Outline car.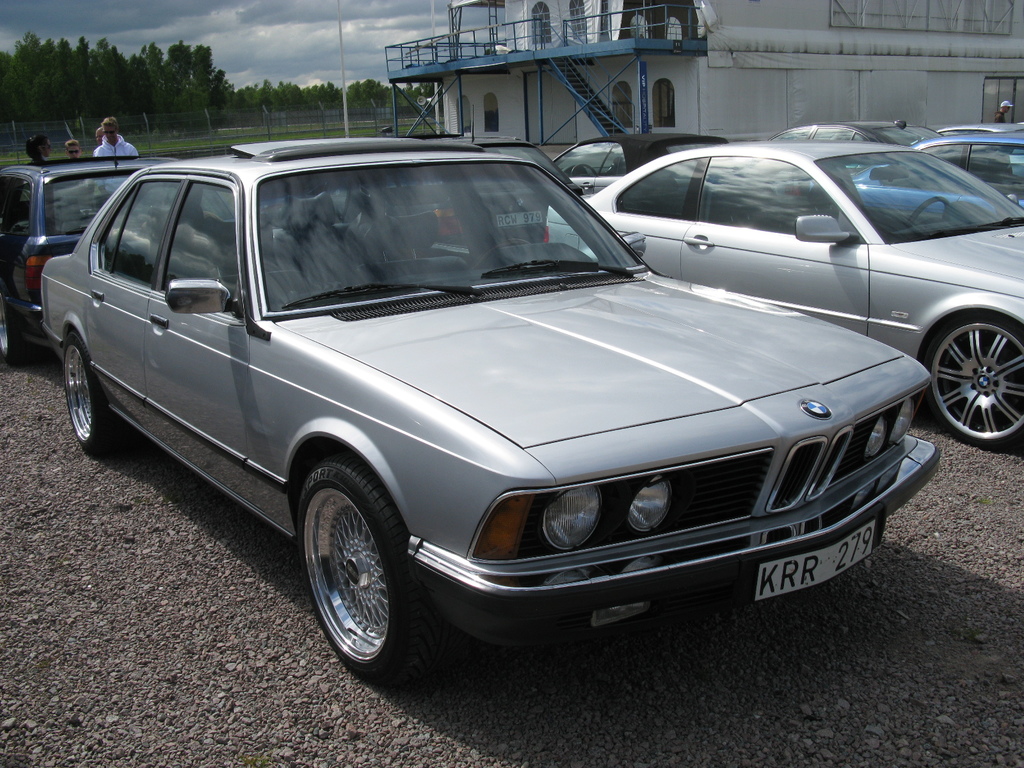
Outline: <bbox>554, 138, 627, 199</bbox>.
